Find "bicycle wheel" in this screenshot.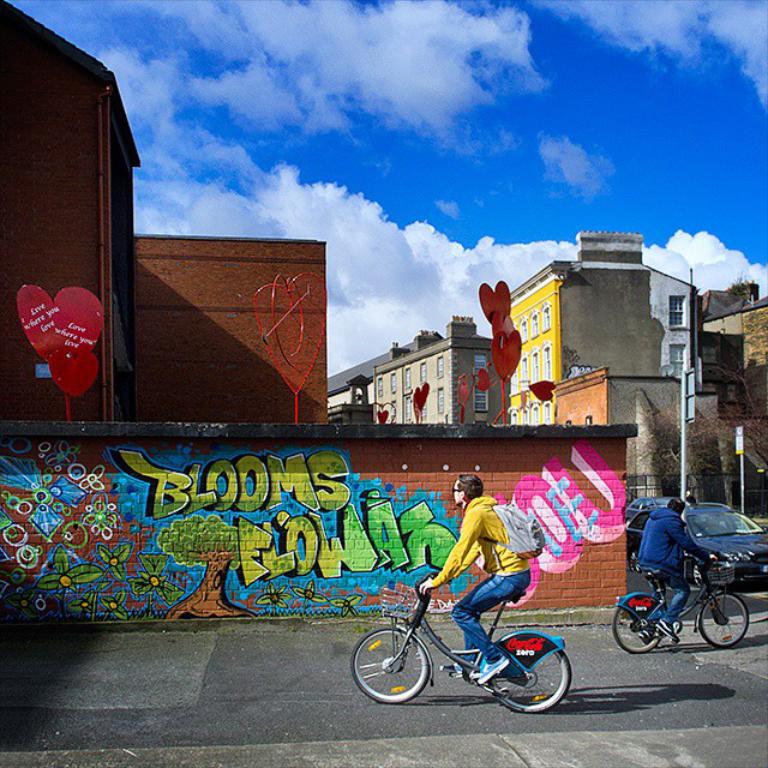
The bounding box for "bicycle wheel" is {"left": 614, "top": 602, "right": 664, "bottom": 653}.
